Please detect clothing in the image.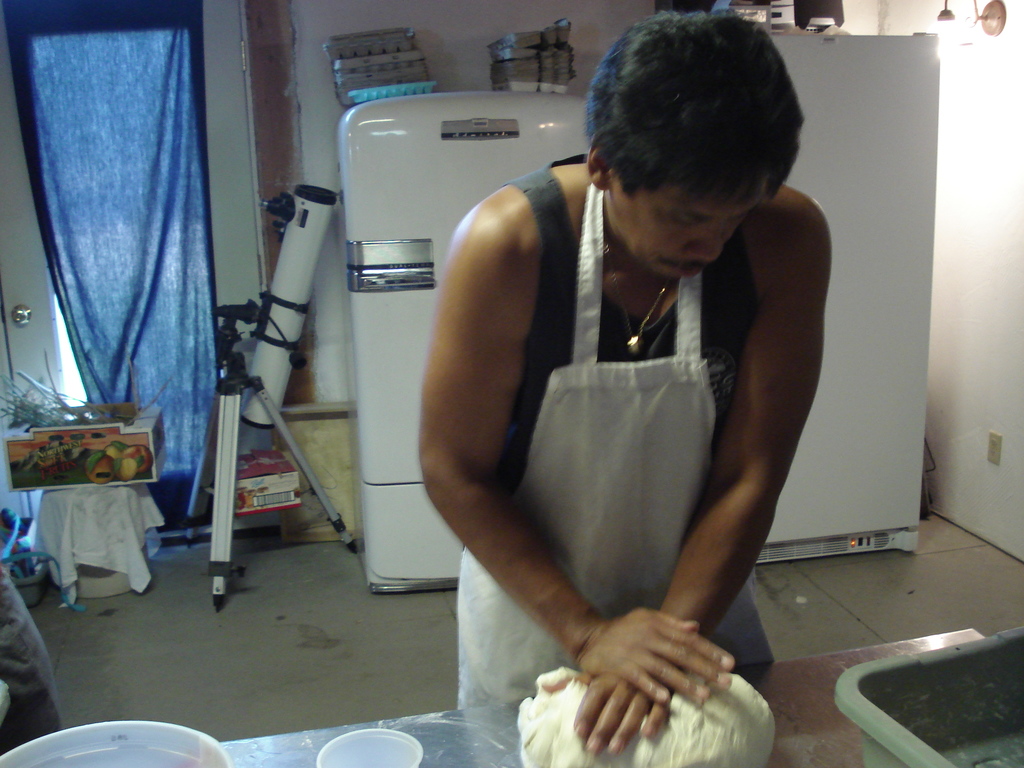
444 142 792 718.
